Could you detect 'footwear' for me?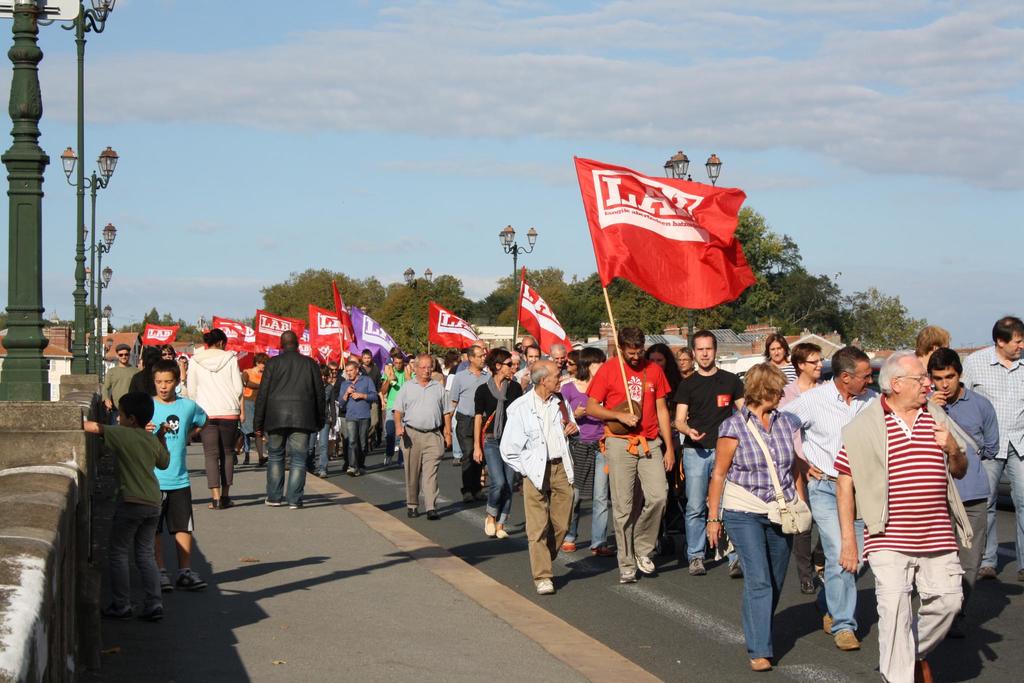
Detection result: 911,657,932,682.
